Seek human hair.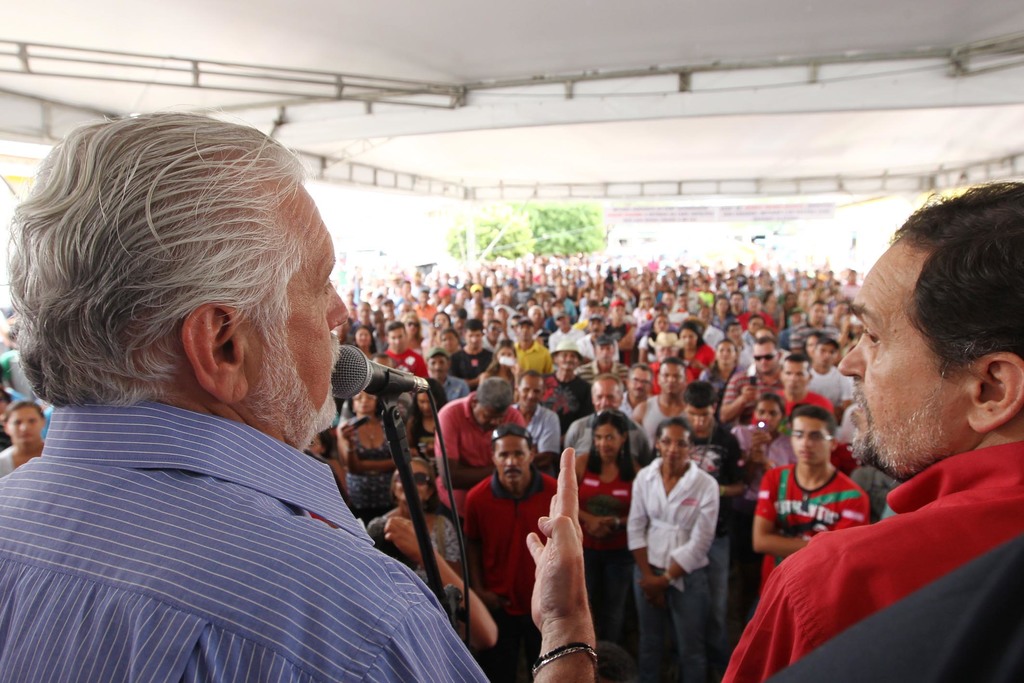
{"x1": 726, "y1": 320, "x2": 740, "y2": 339}.
